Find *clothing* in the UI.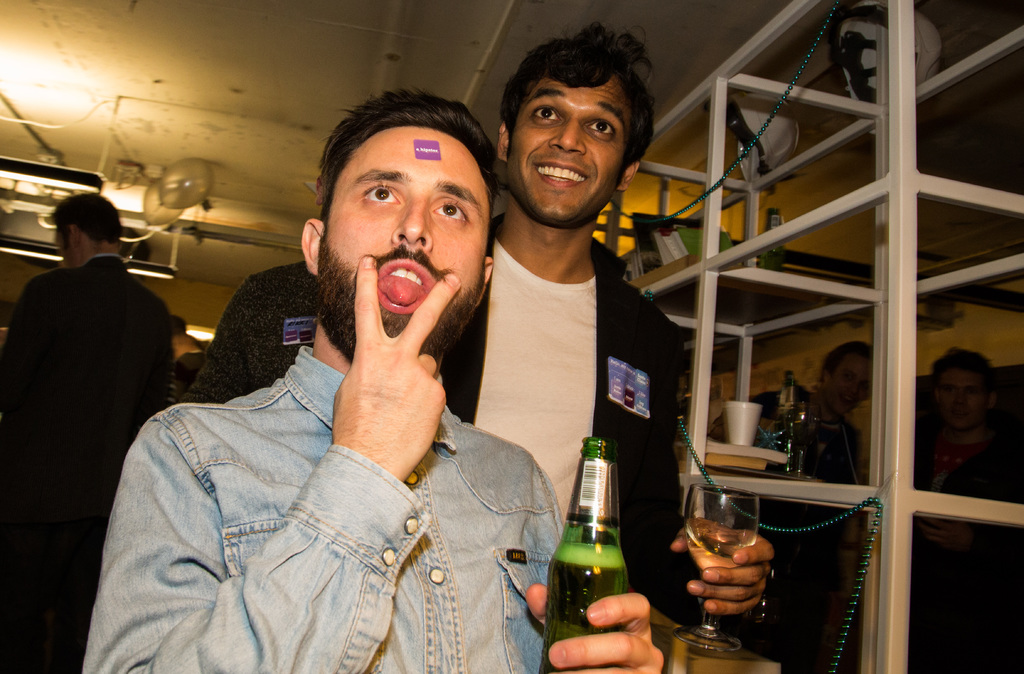
UI element at (429,207,723,631).
